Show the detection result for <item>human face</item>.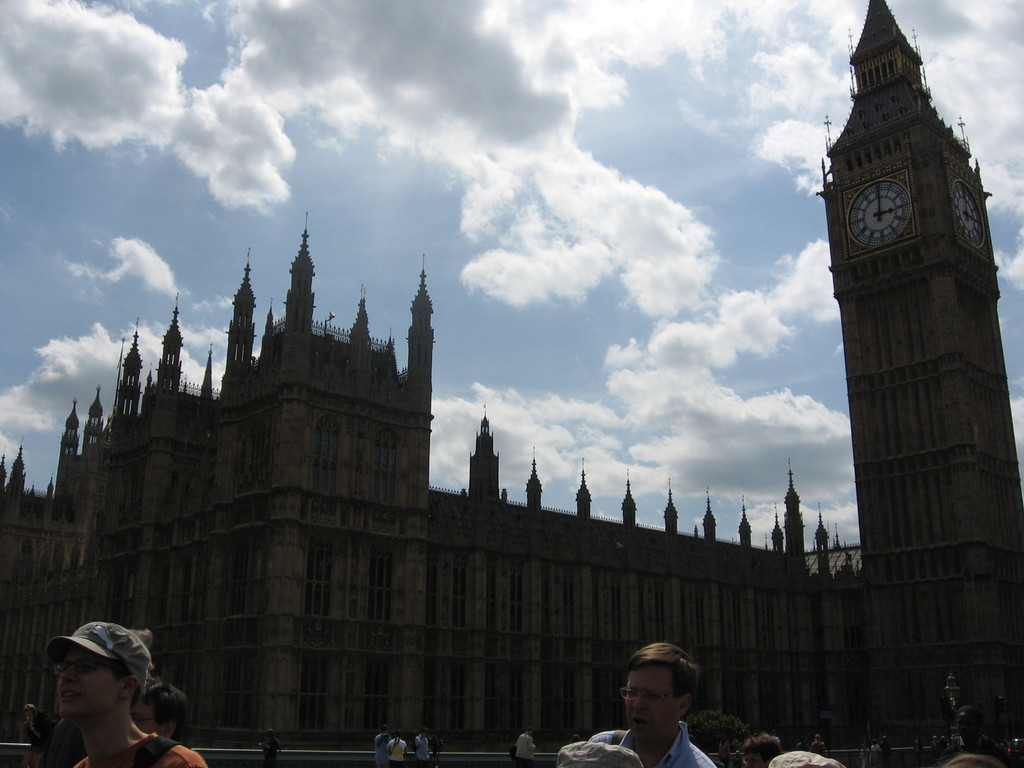
(x1=627, y1=669, x2=680, y2=747).
